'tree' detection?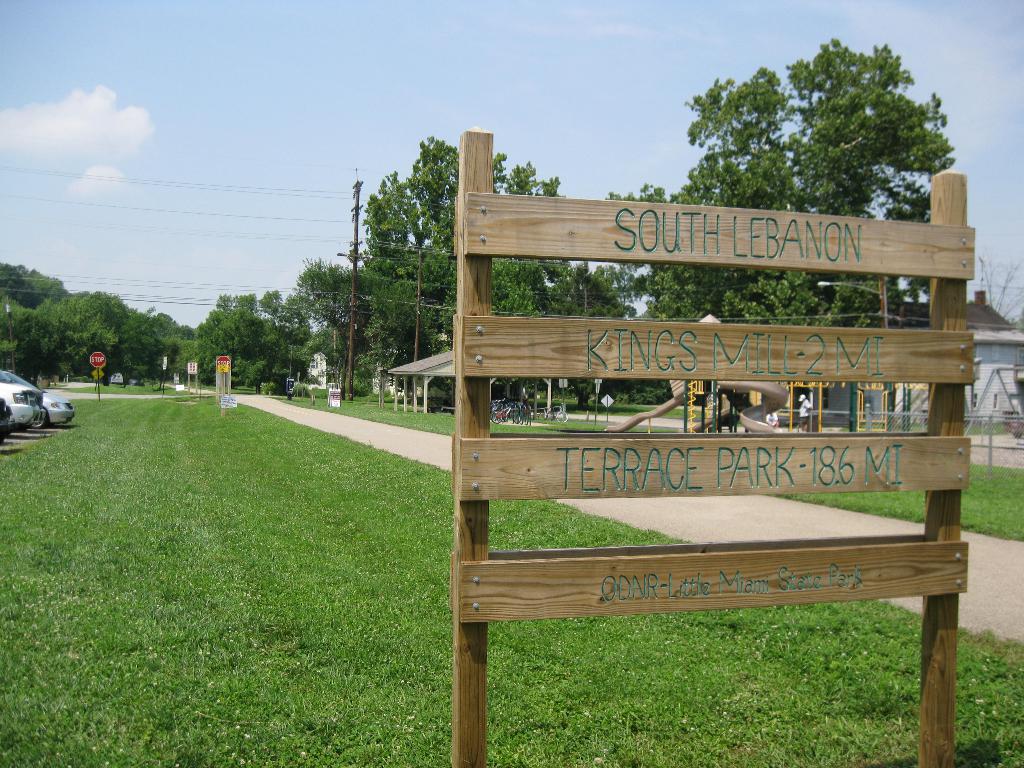
[left=541, top=258, right=644, bottom=407]
